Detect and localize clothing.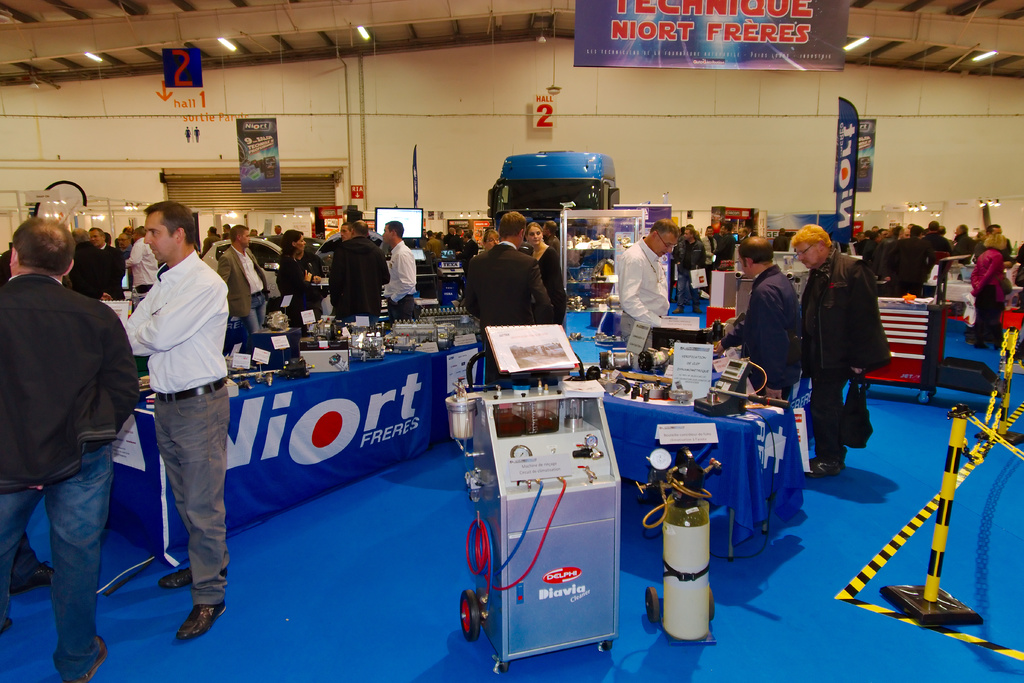
Localized at detection(123, 197, 232, 612).
